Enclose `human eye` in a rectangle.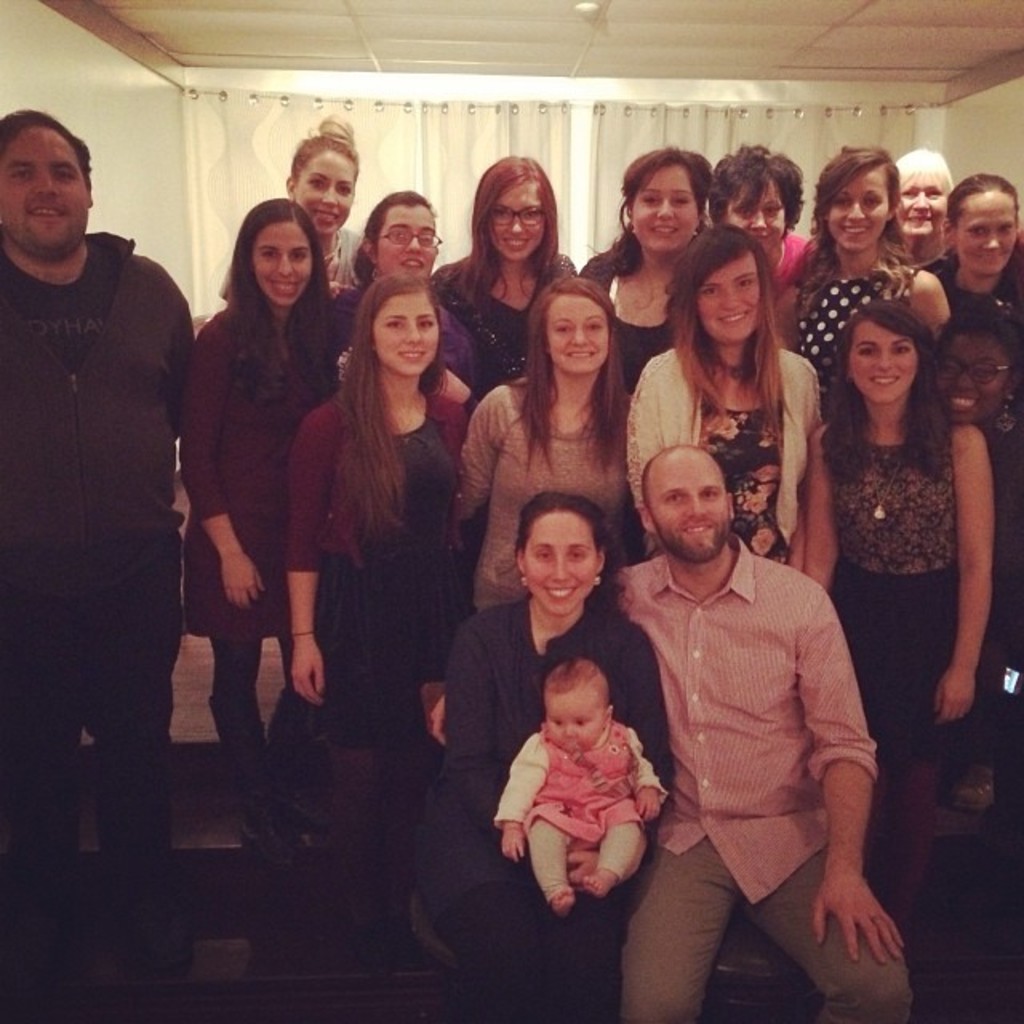
<bbox>259, 245, 280, 259</bbox>.
